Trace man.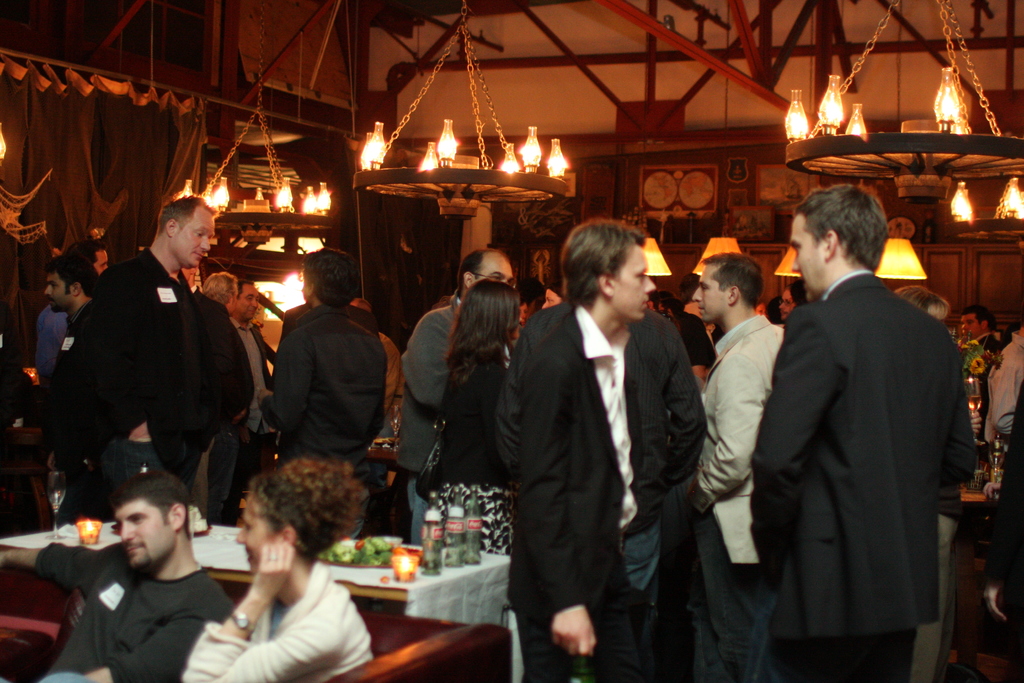
Traced to 979,323,1023,624.
